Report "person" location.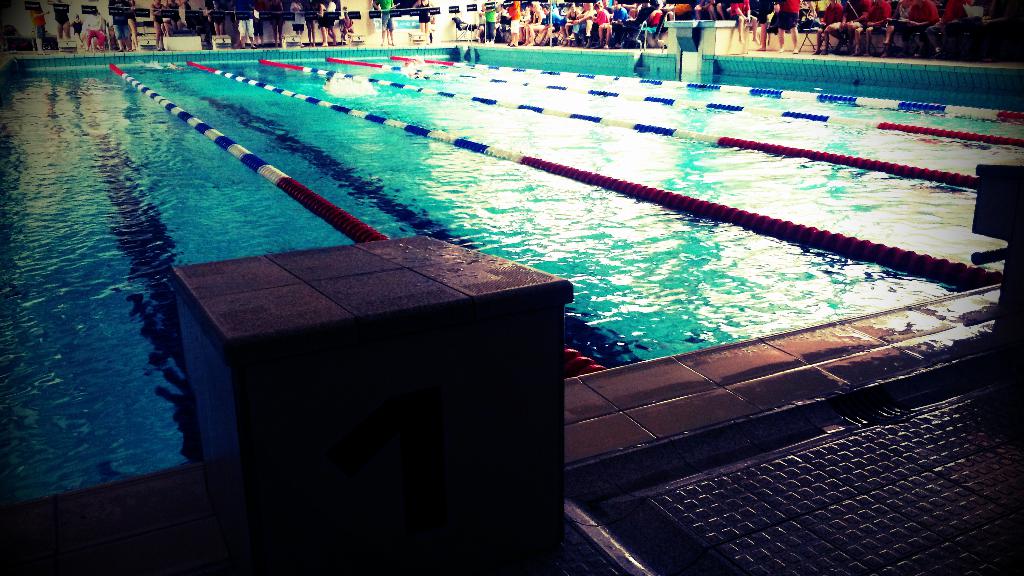
Report: <box>411,0,431,42</box>.
